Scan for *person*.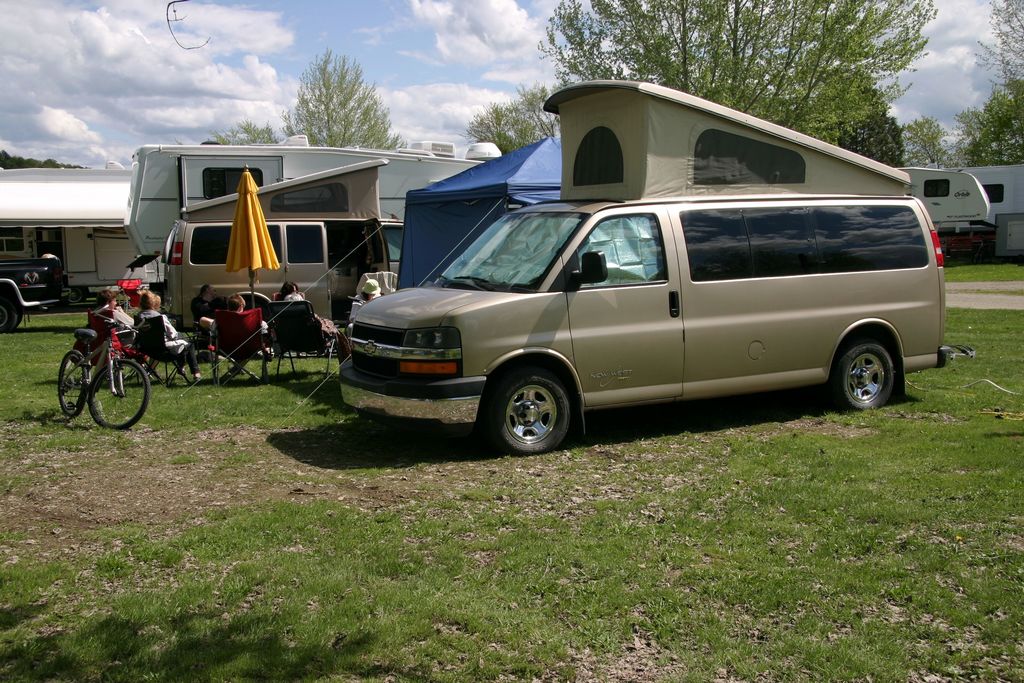
Scan result: 282, 281, 307, 302.
